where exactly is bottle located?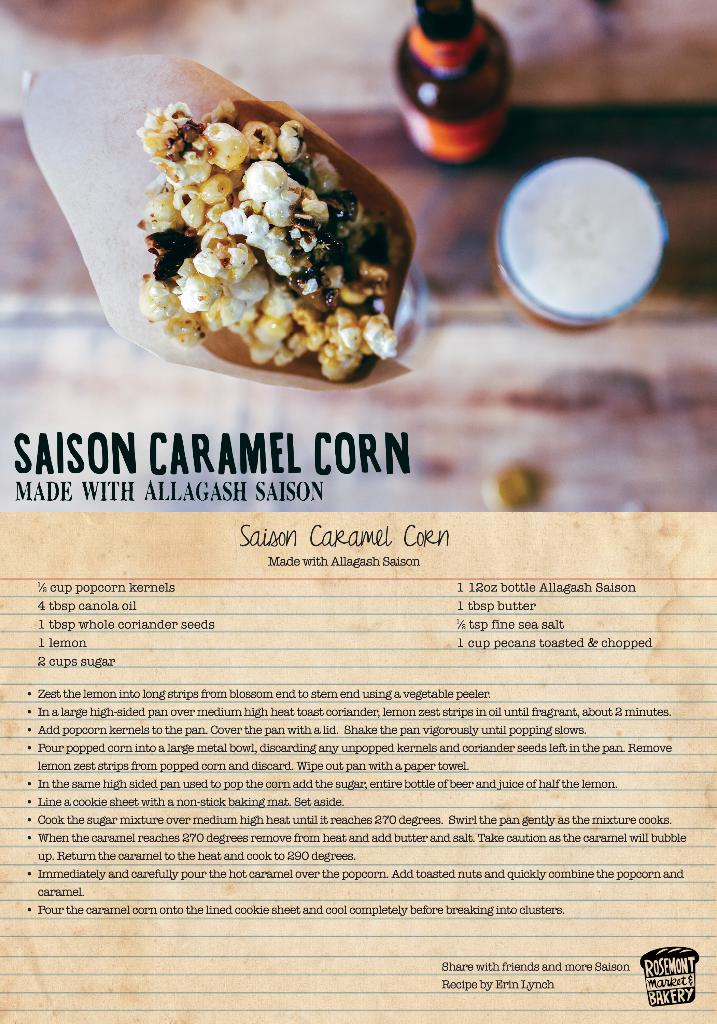
Its bounding box is BBox(392, 0, 518, 169).
